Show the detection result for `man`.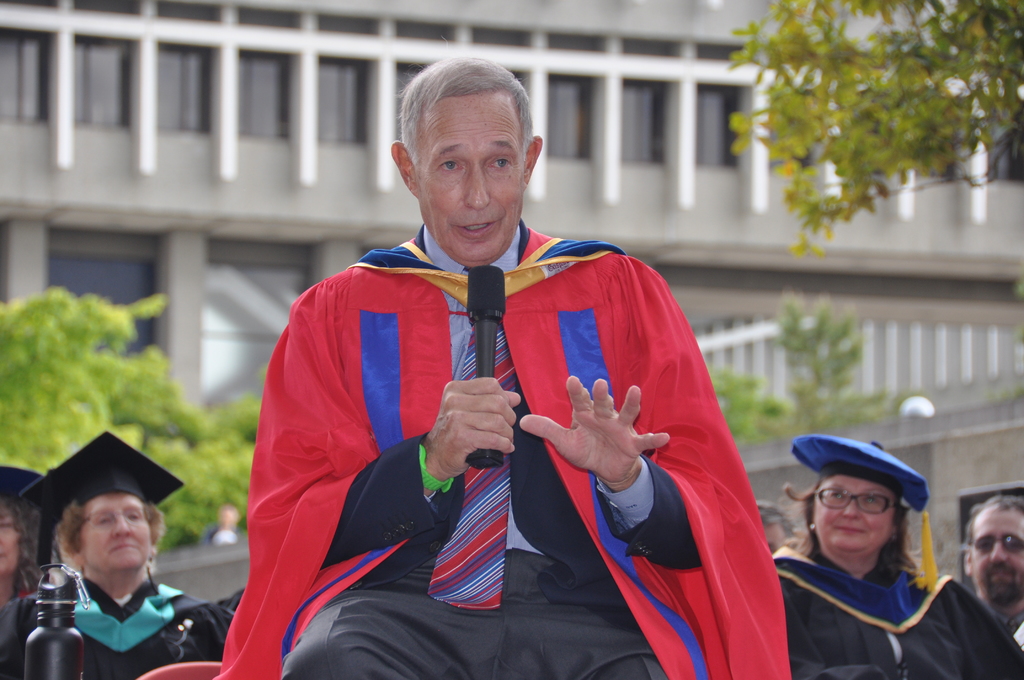
{"left": 239, "top": 101, "right": 764, "bottom": 679}.
